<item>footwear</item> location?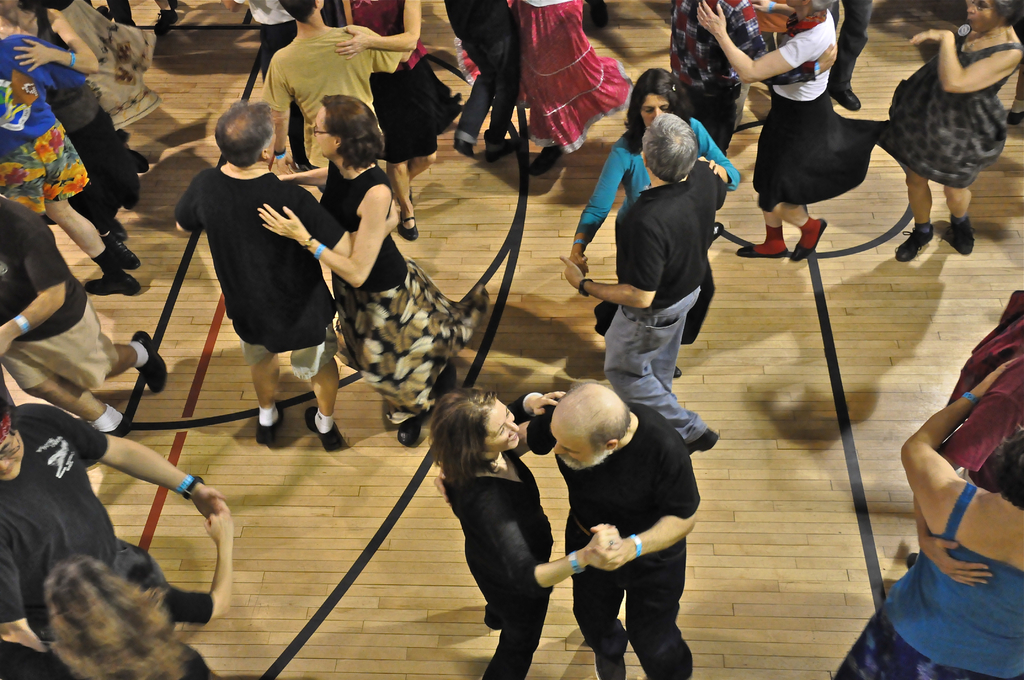
rect(132, 330, 165, 391)
